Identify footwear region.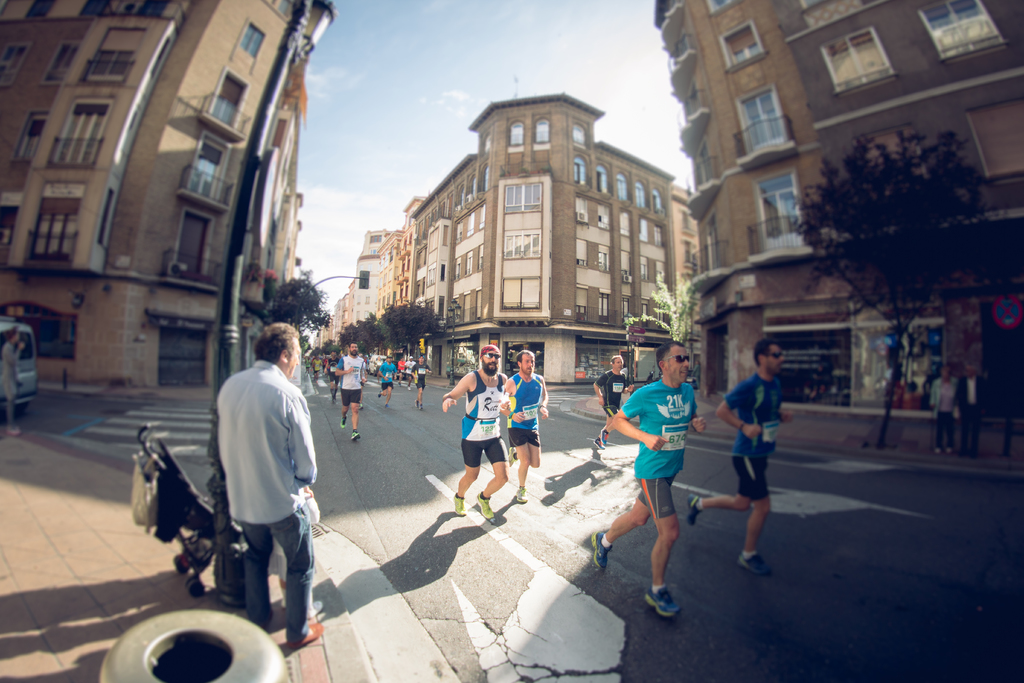
Region: (x1=300, y1=620, x2=326, y2=645).
